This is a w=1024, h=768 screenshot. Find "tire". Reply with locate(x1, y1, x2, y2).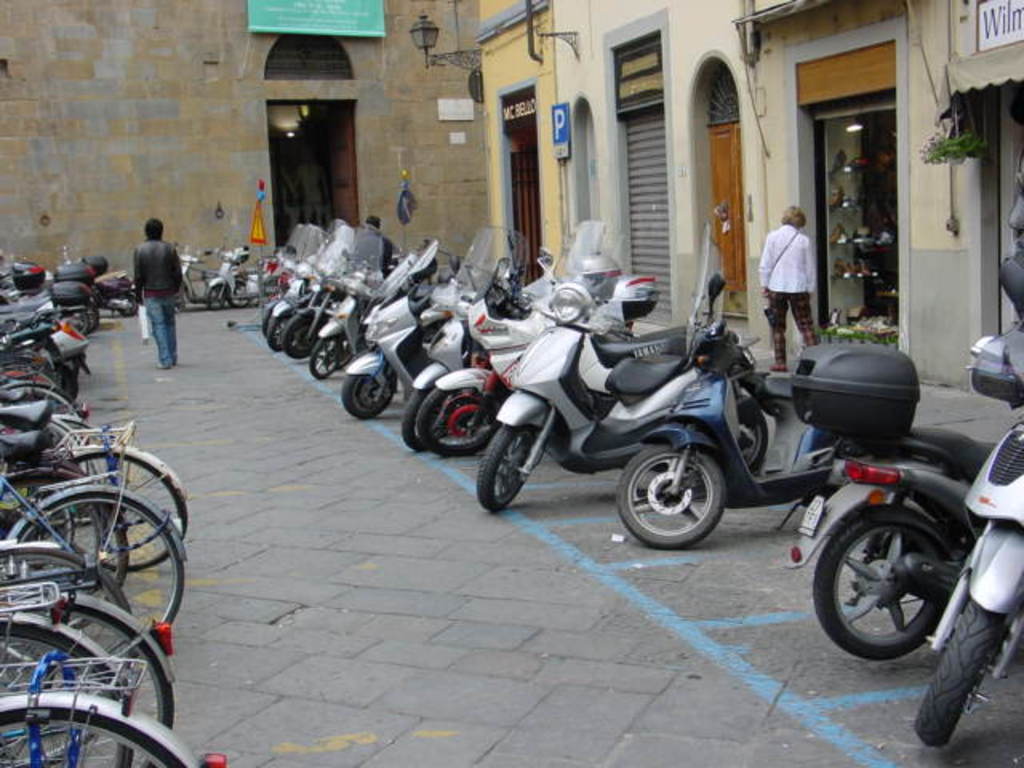
locate(115, 293, 139, 314).
